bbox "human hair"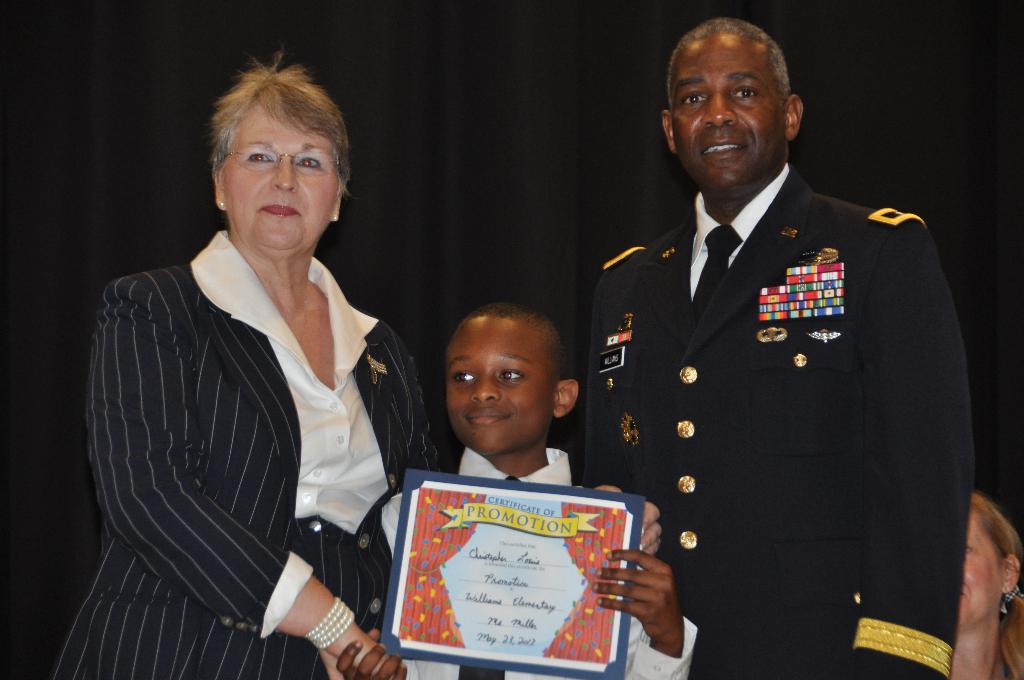
locate(209, 53, 353, 196)
